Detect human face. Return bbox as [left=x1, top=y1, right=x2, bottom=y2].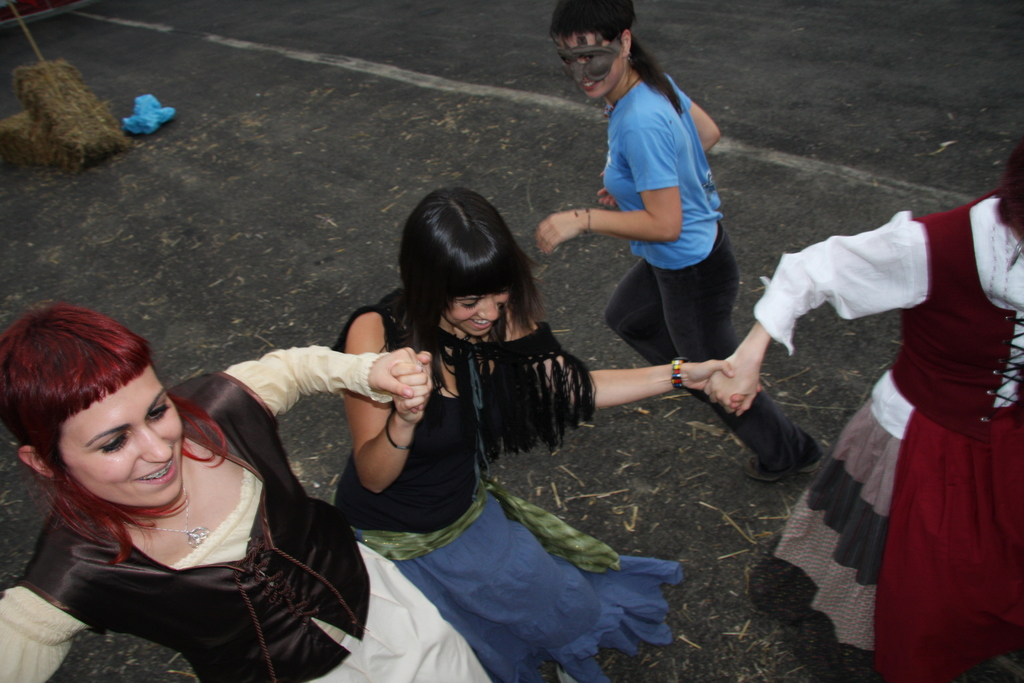
[left=62, top=369, right=187, bottom=503].
